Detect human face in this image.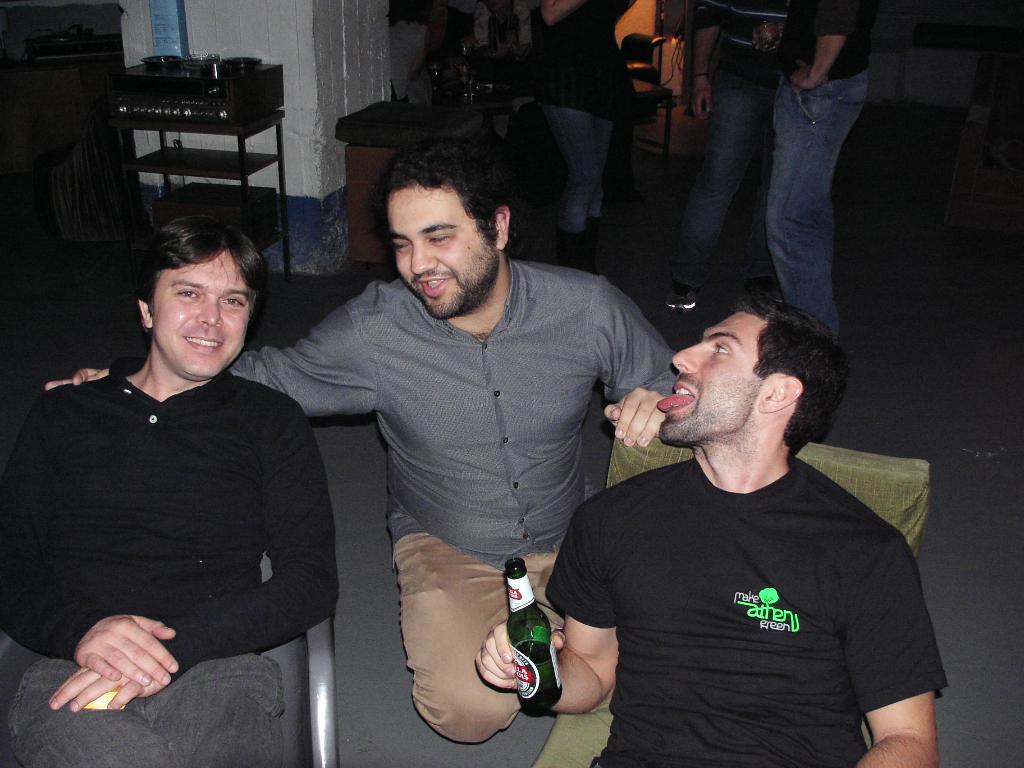
Detection: rect(650, 311, 771, 447).
